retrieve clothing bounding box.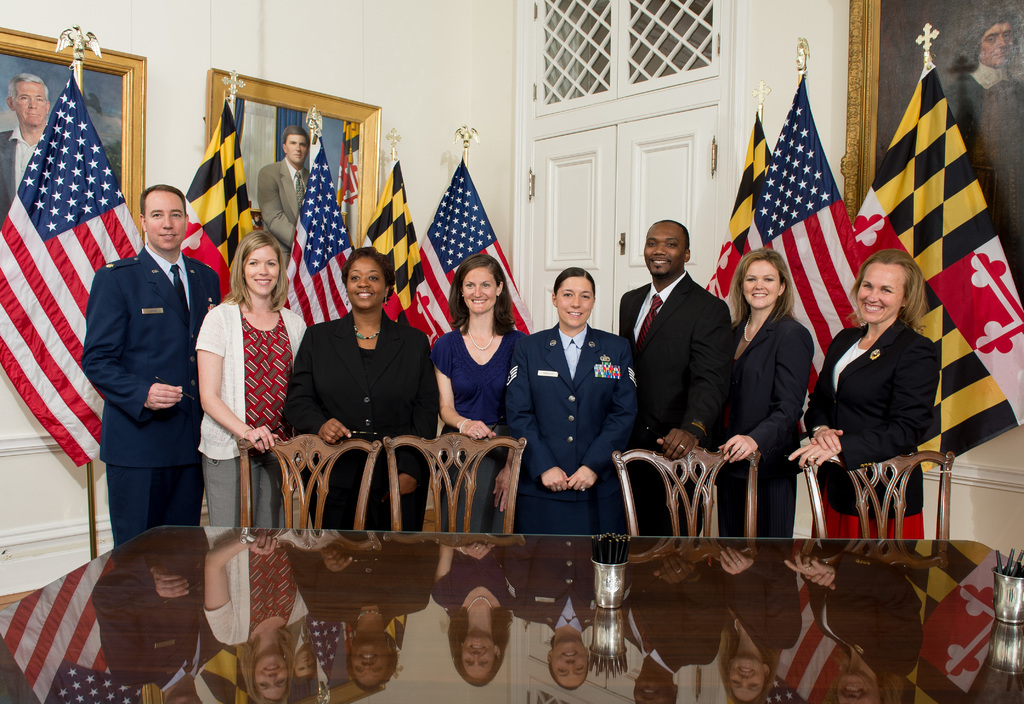
Bounding box: rect(253, 148, 308, 271).
